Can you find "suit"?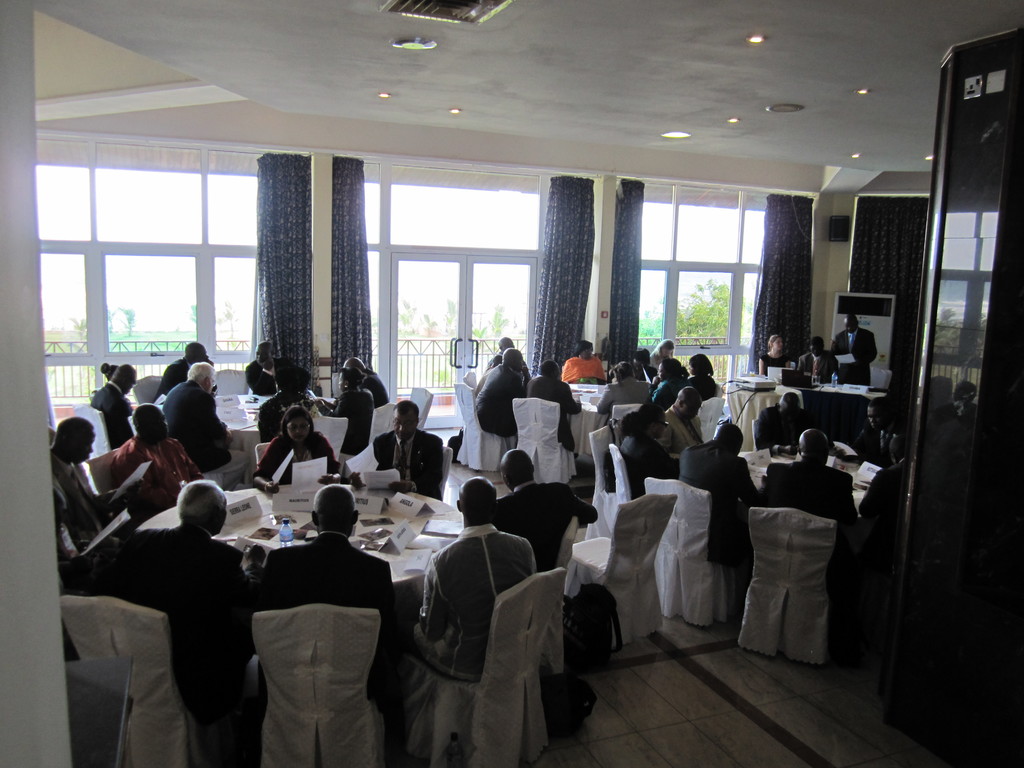
Yes, bounding box: x1=165, y1=380, x2=226, y2=468.
